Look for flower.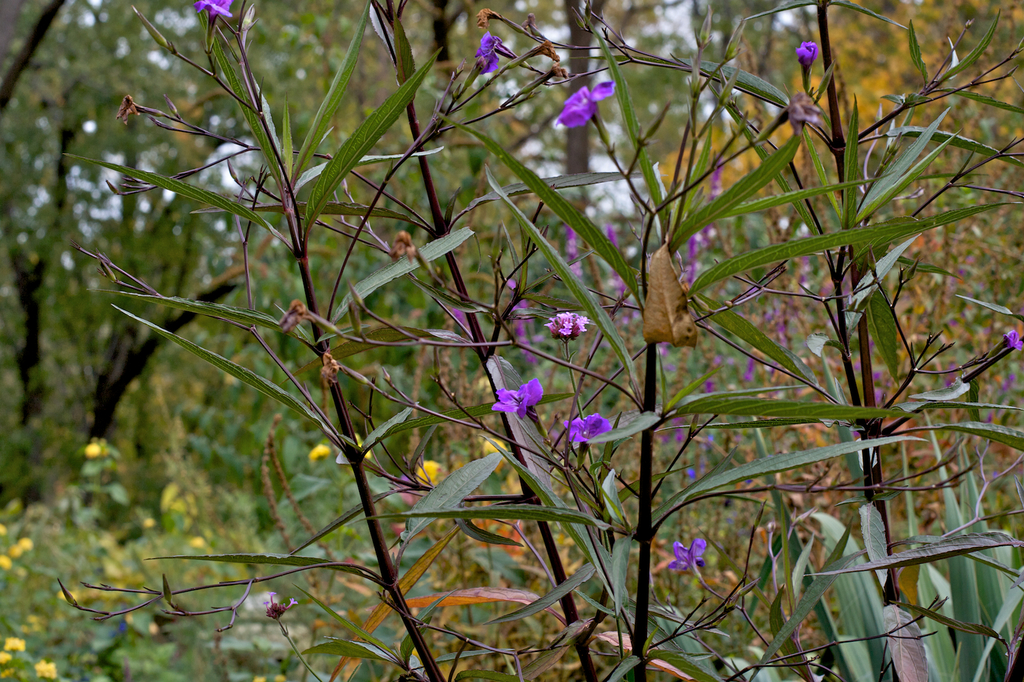
Found: box(193, 0, 239, 52).
